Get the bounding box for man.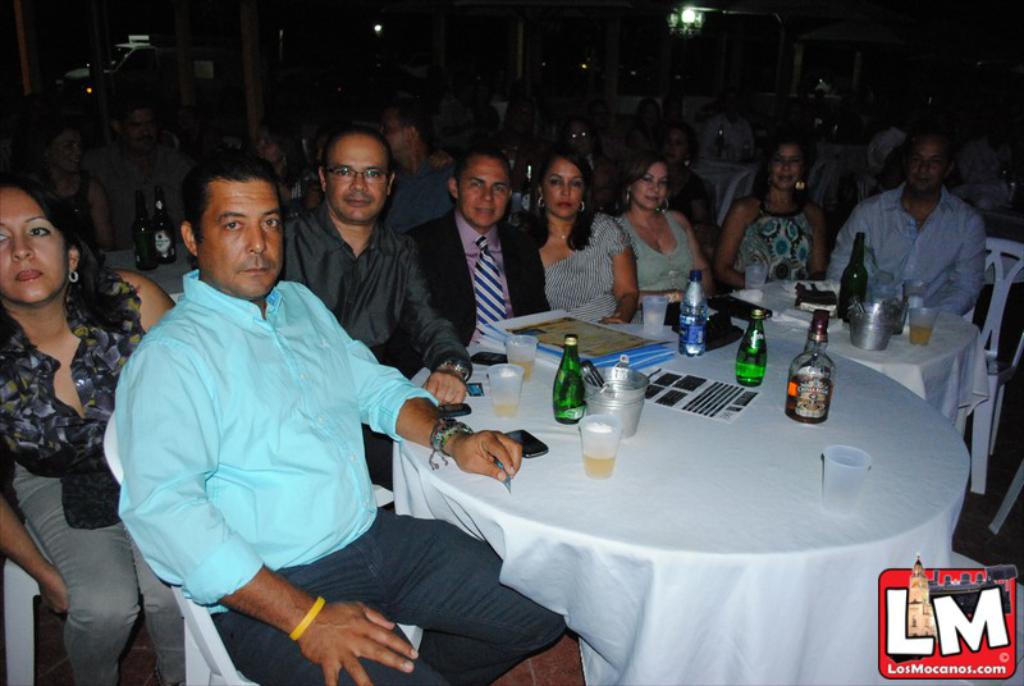
l=380, t=104, r=457, b=237.
